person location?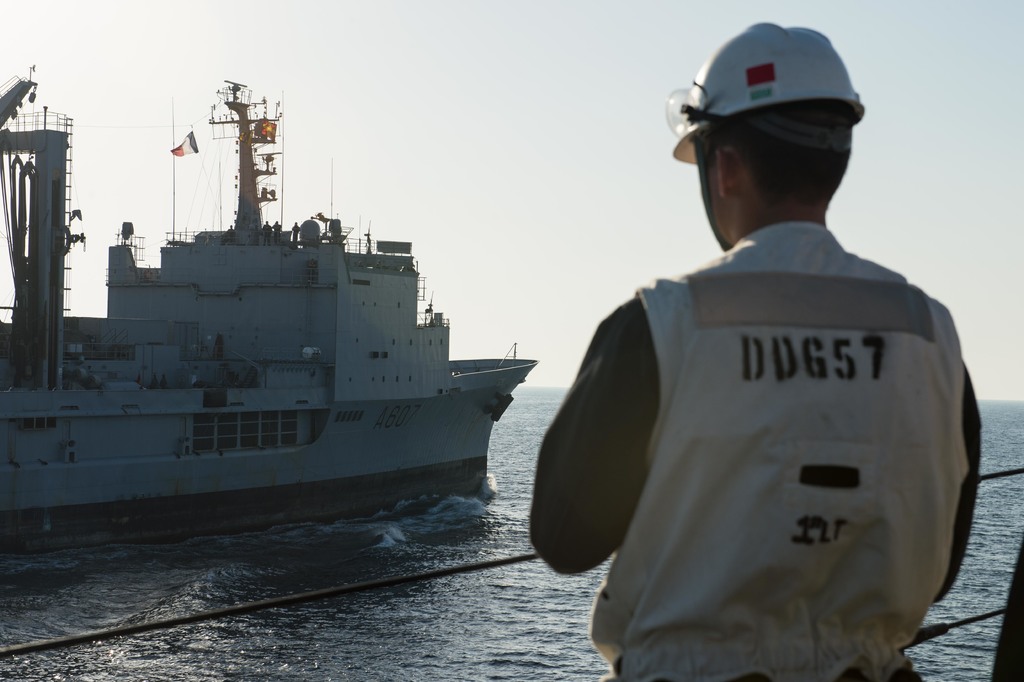
pyautogui.locateOnScreen(260, 220, 272, 251)
